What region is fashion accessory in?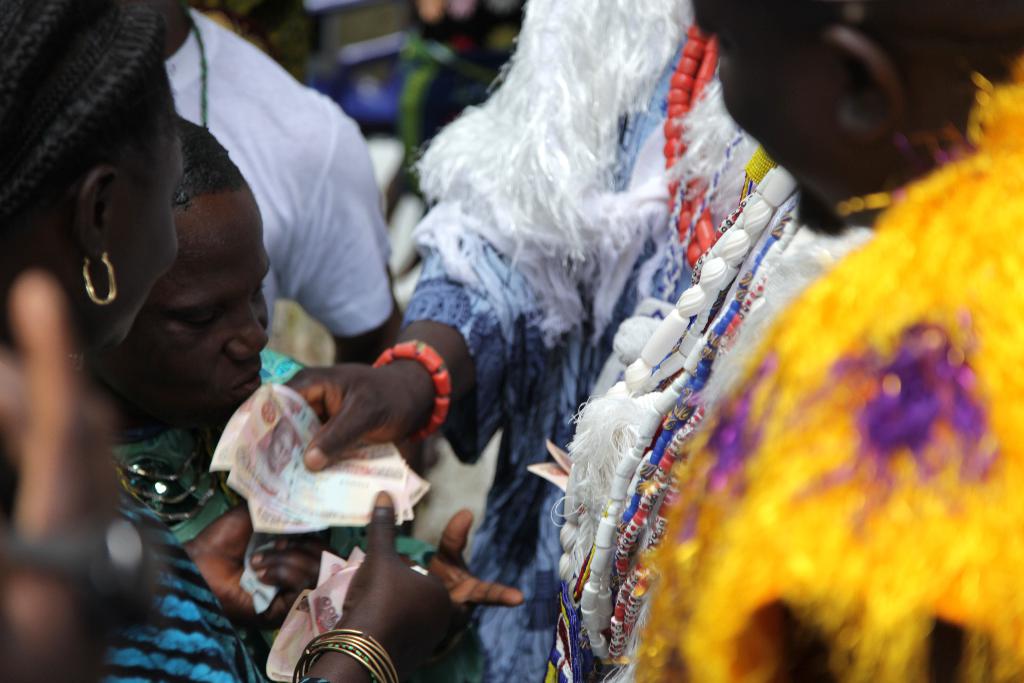
109 428 228 527.
